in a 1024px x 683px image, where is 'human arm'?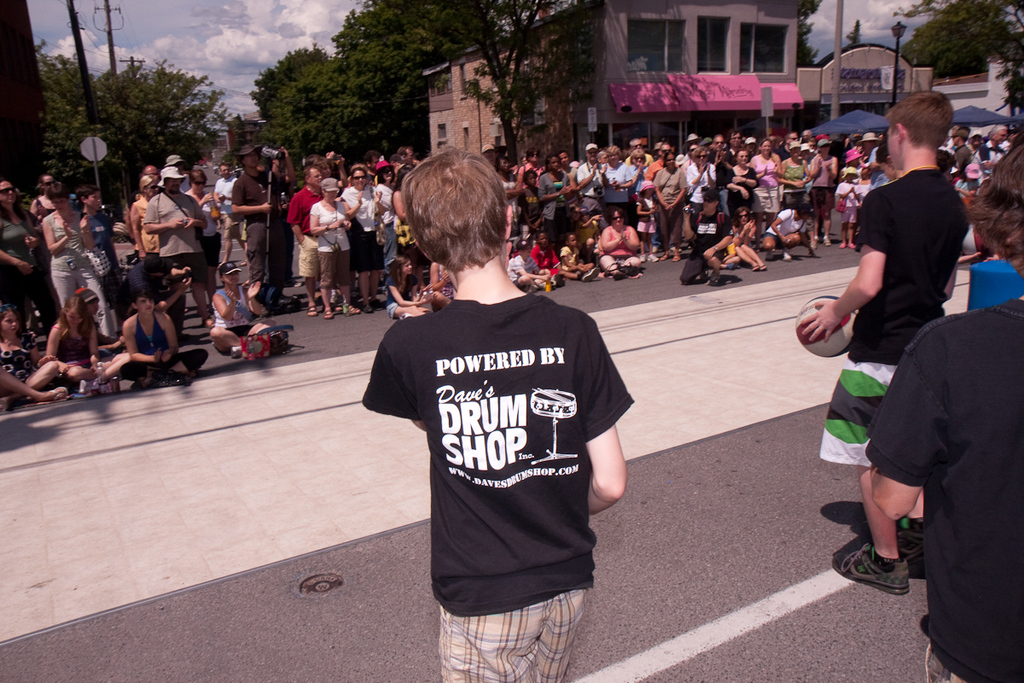
655/172/679/213.
